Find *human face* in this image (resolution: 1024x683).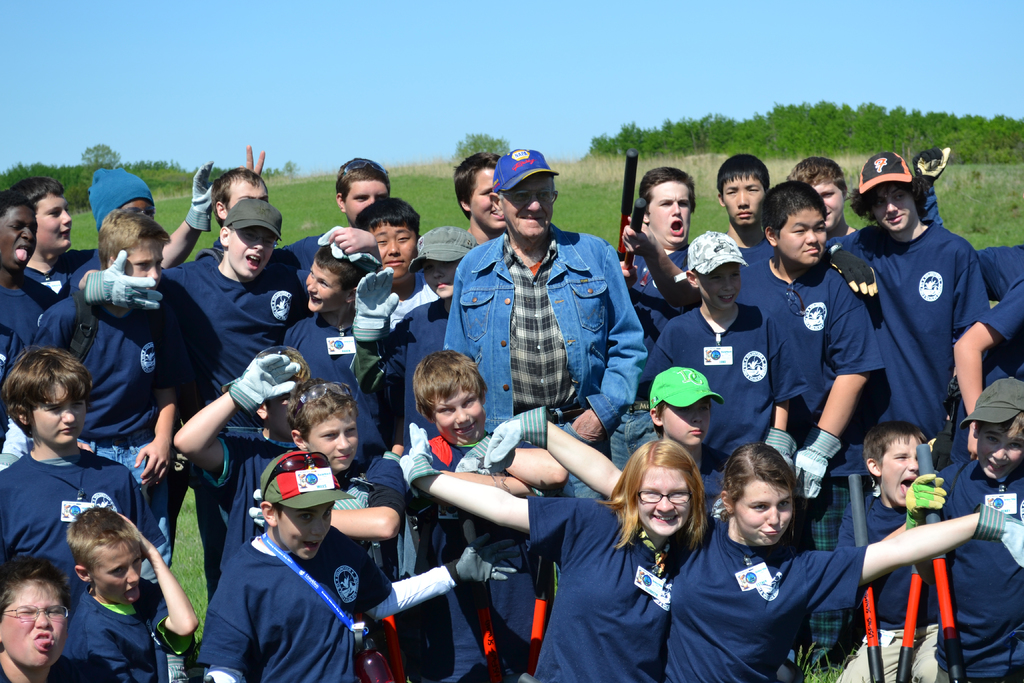
[87, 540, 140, 603].
